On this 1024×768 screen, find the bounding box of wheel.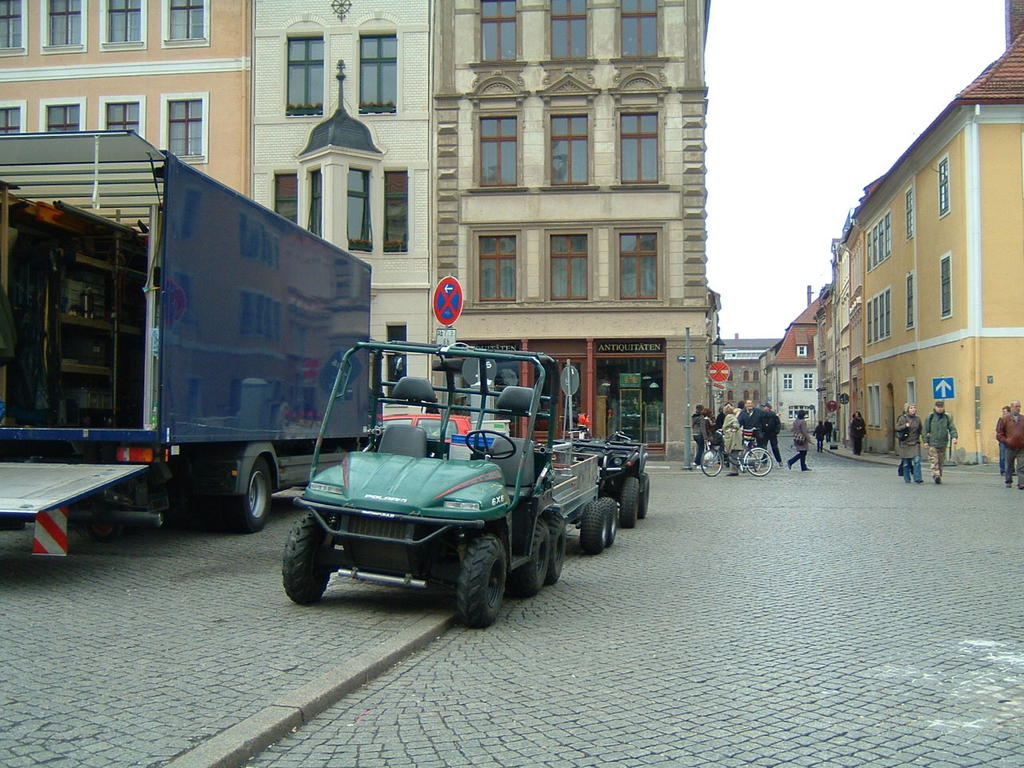
Bounding box: box(641, 471, 649, 521).
